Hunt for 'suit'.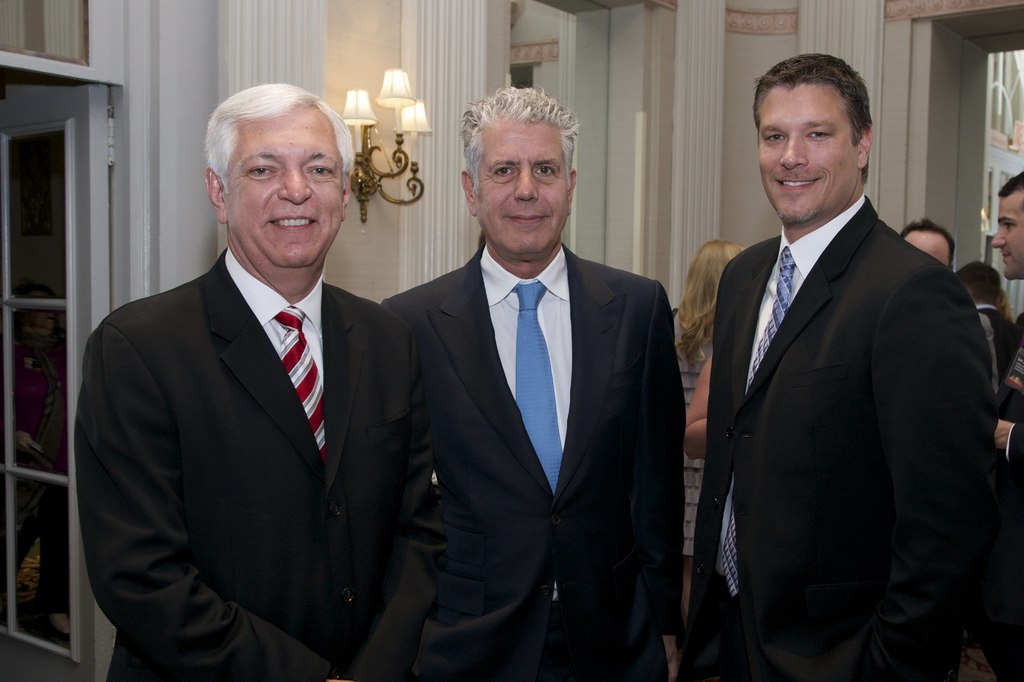
Hunted down at 77/249/450/681.
